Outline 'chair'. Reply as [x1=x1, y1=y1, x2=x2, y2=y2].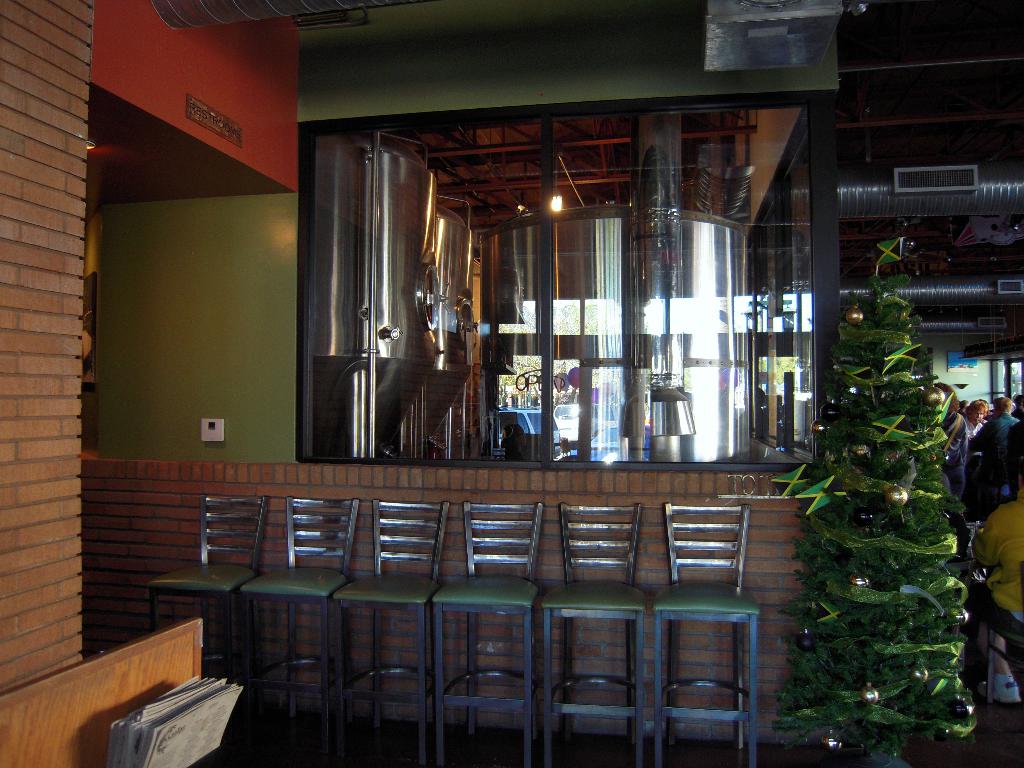
[x1=654, y1=501, x2=758, y2=767].
